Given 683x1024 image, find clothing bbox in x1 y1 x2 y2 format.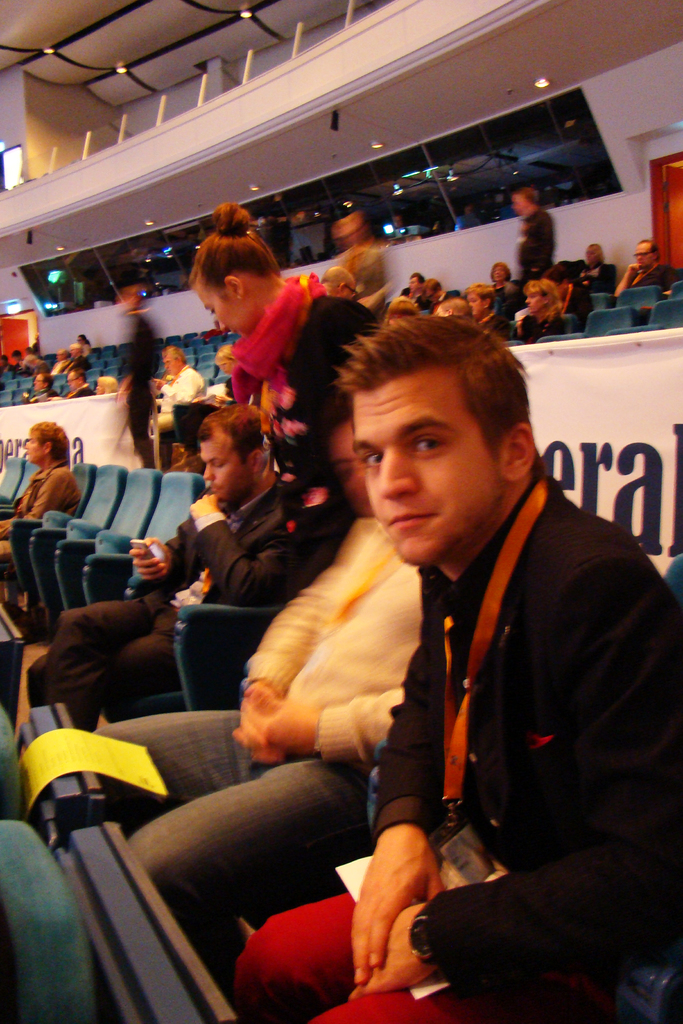
236 472 682 1023.
